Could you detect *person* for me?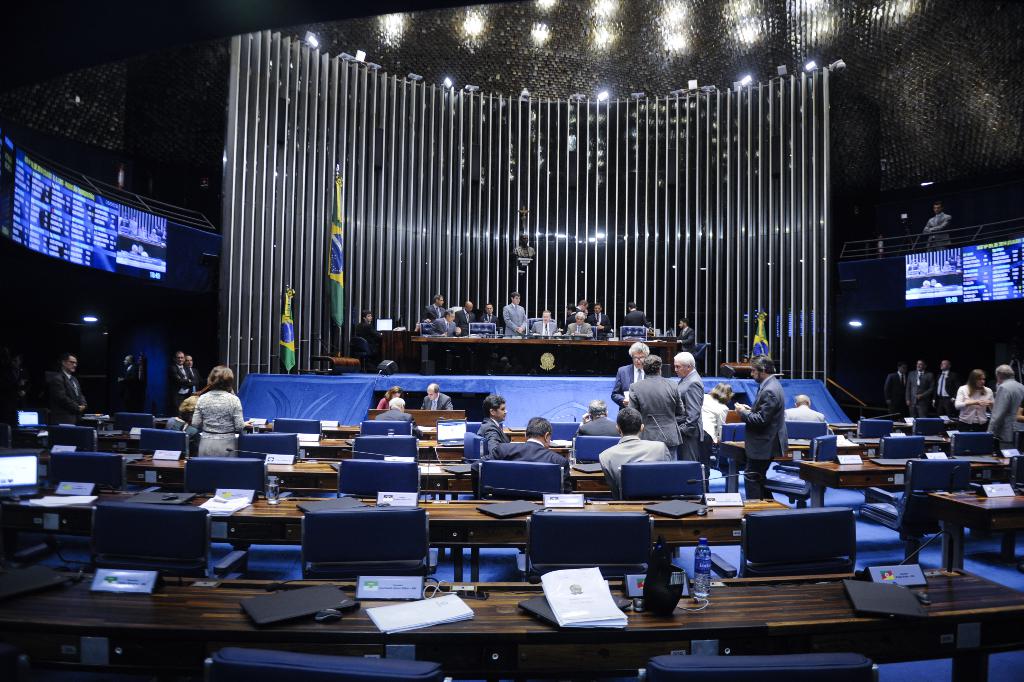
Detection result: <bbox>954, 365, 995, 428</bbox>.
